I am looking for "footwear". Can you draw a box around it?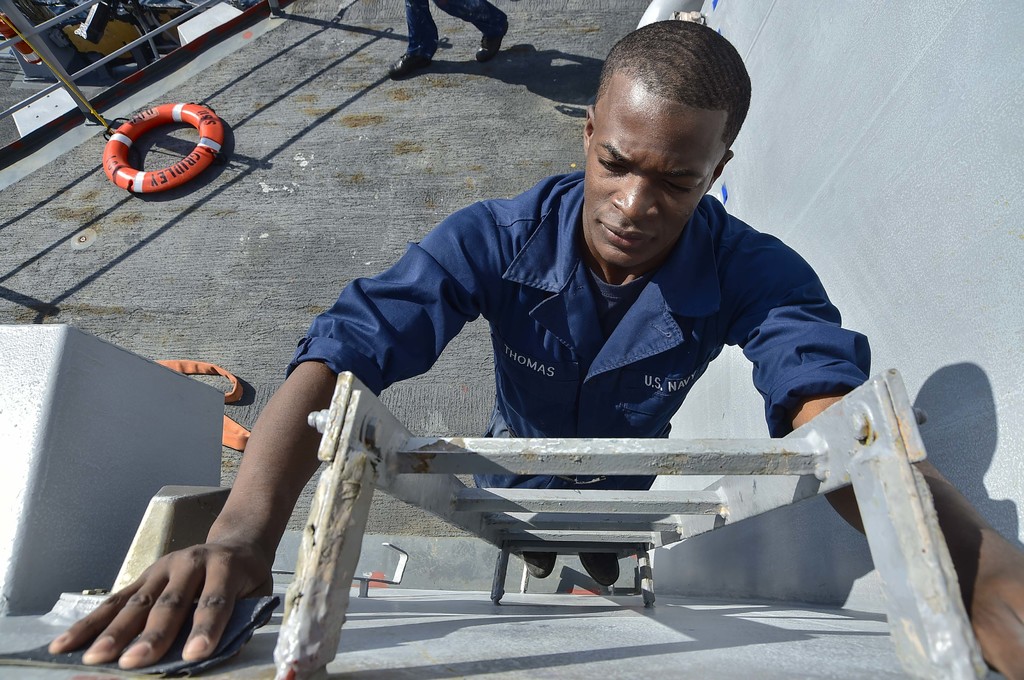
Sure, the bounding box is <box>448,0,516,67</box>.
